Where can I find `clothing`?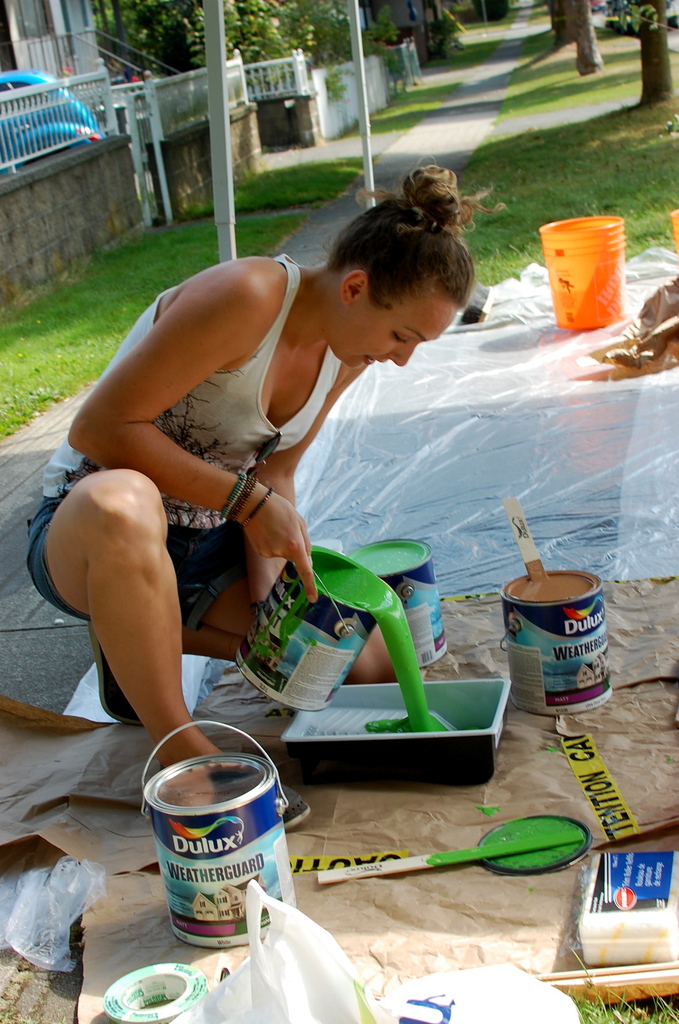
You can find it at 15,255,341,640.
